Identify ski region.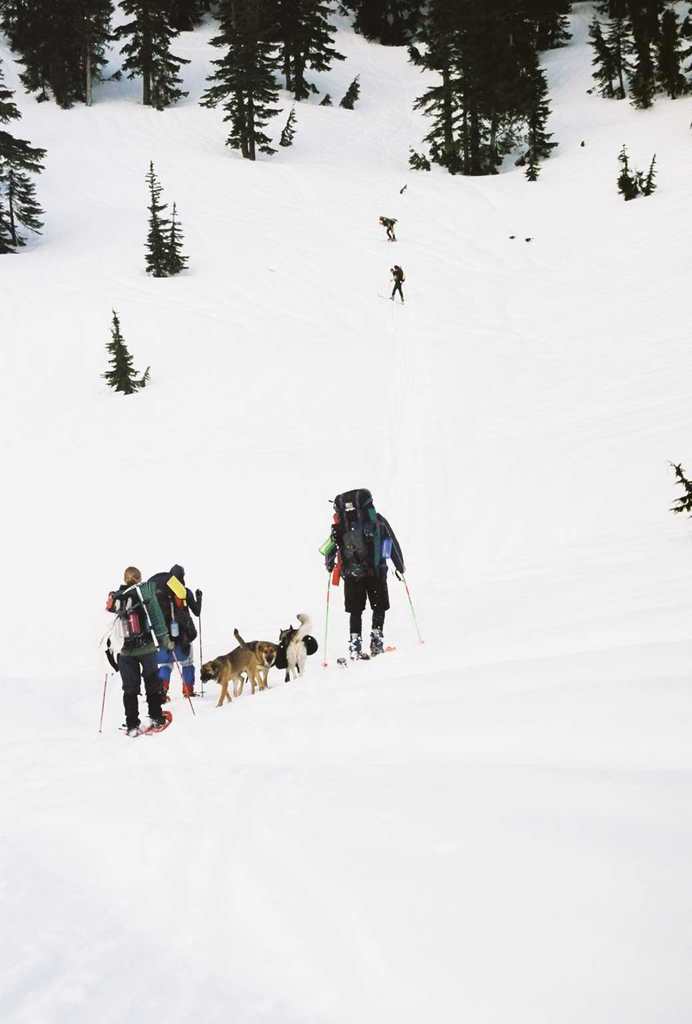
Region: (333,642,397,659).
